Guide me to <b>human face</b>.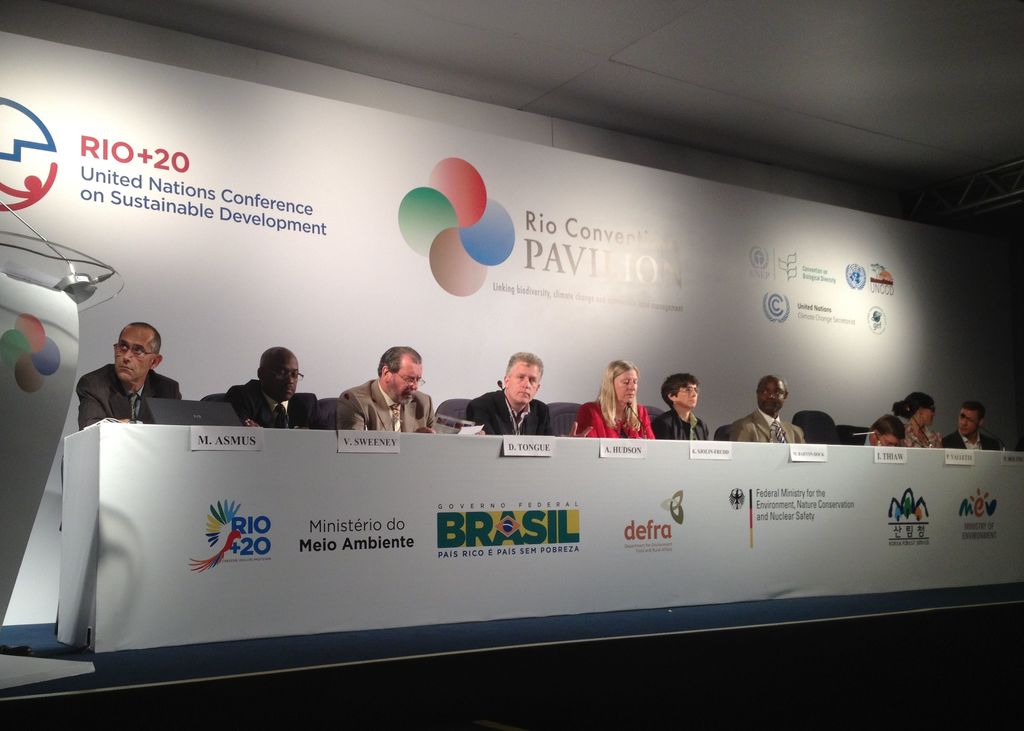
Guidance: <bbox>961, 407, 975, 431</bbox>.
